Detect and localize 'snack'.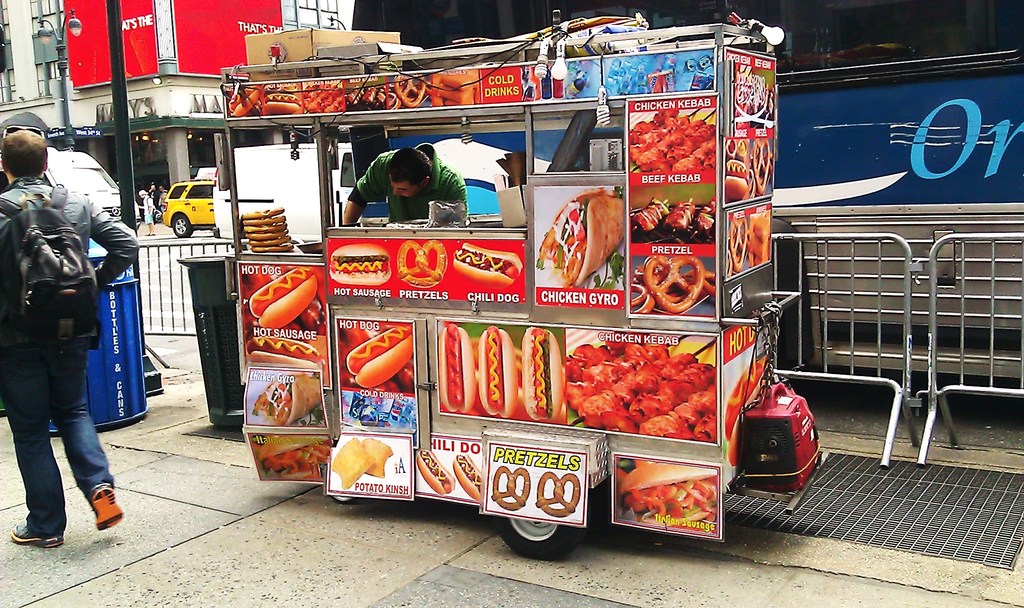
Localized at rect(478, 327, 516, 417).
